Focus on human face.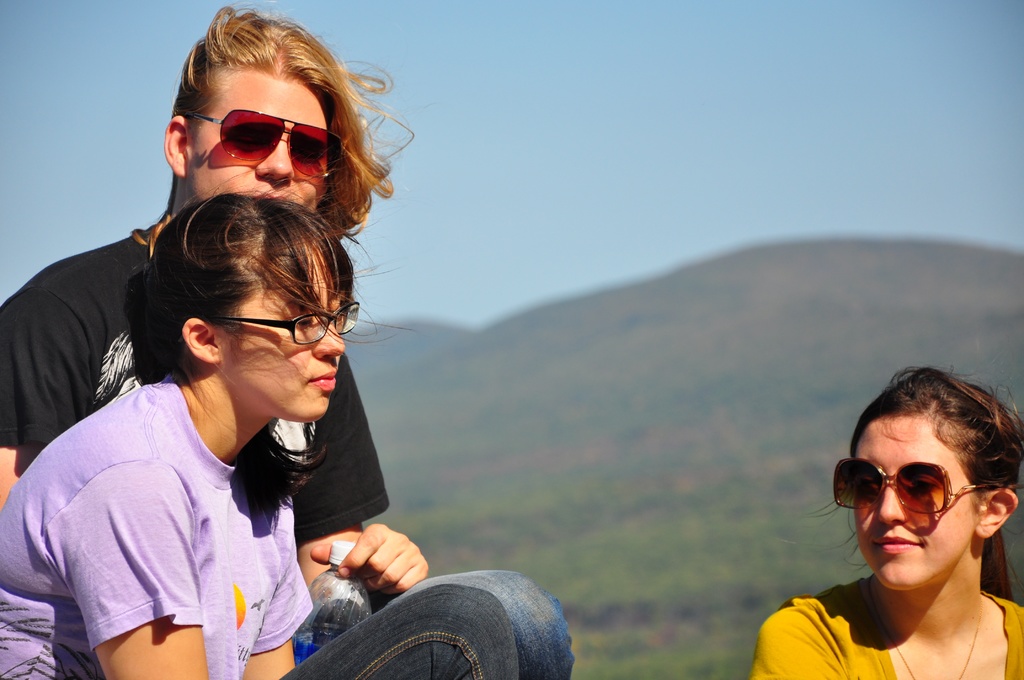
Focused at 221, 255, 346, 416.
